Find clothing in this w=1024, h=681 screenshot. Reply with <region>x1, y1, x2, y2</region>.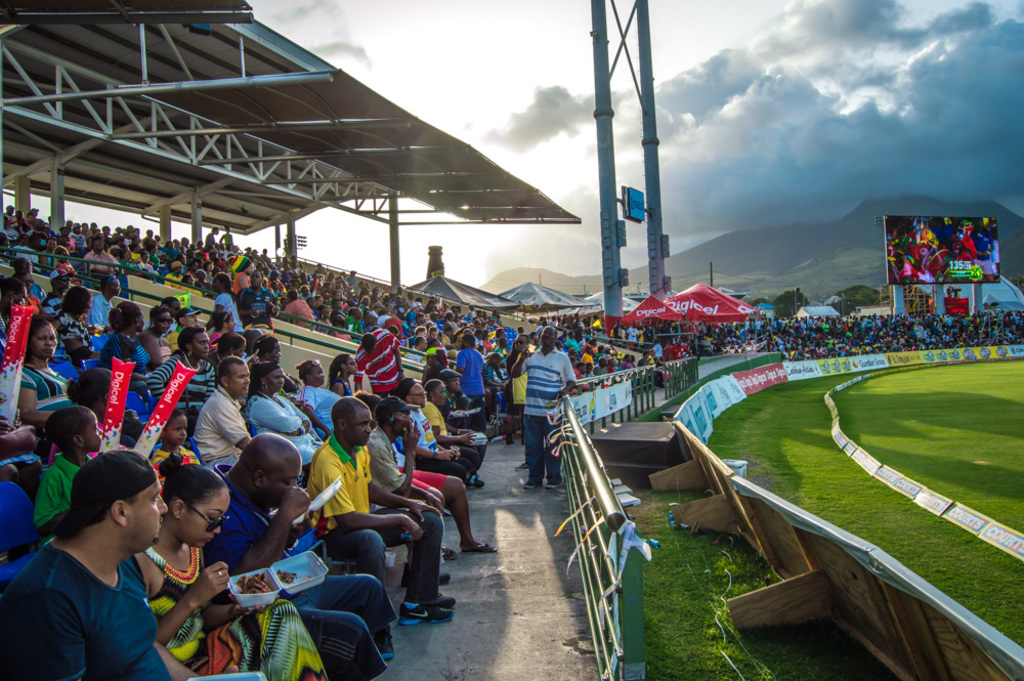
<region>364, 324, 409, 396</region>.
